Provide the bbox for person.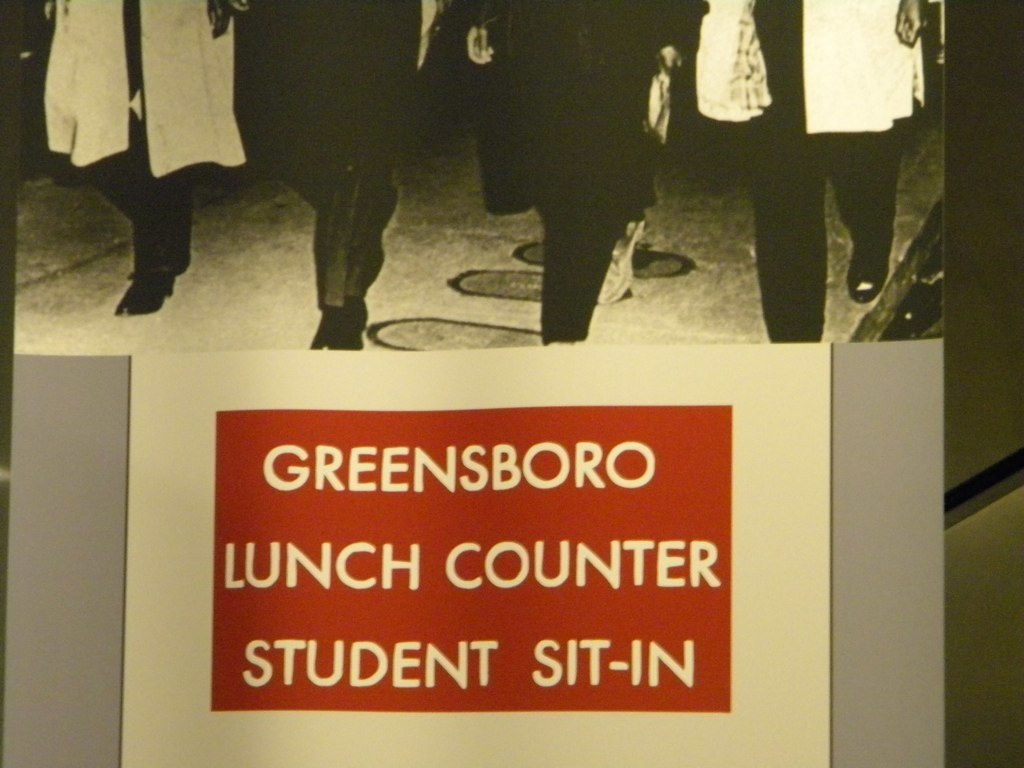
(244,0,446,351).
